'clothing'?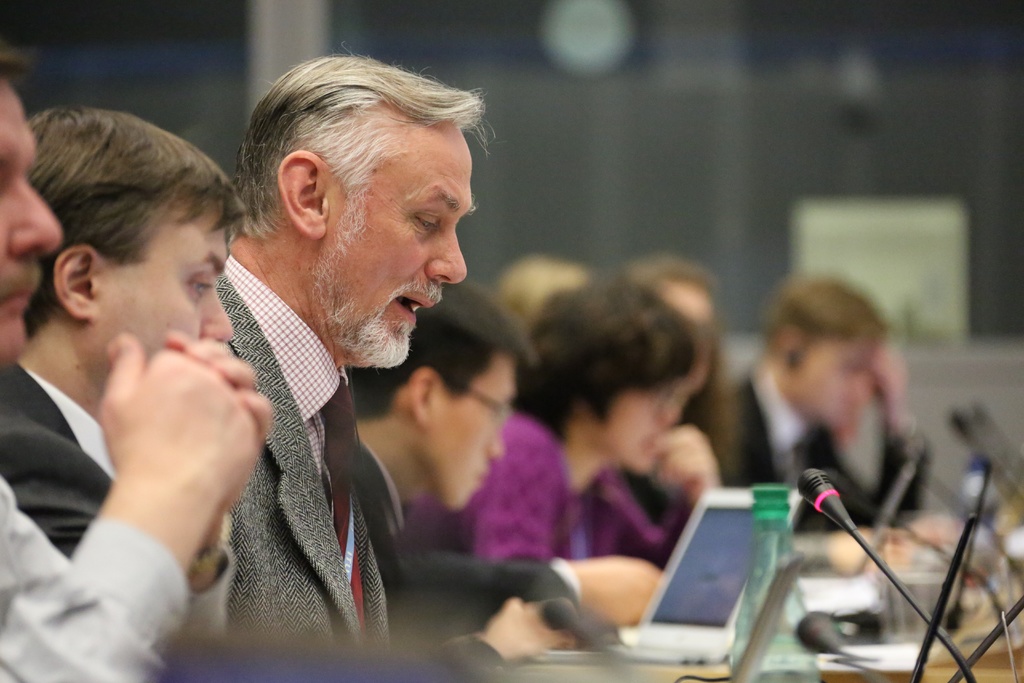
box(728, 364, 925, 529)
